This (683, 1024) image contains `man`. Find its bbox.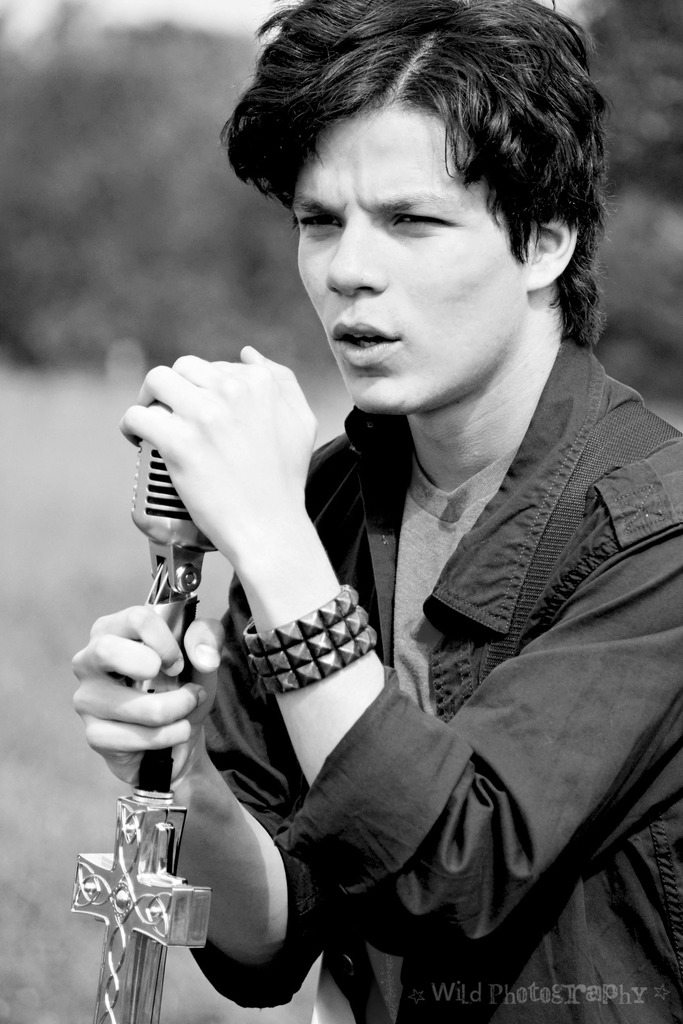
{"left": 59, "top": 0, "right": 682, "bottom": 1023}.
